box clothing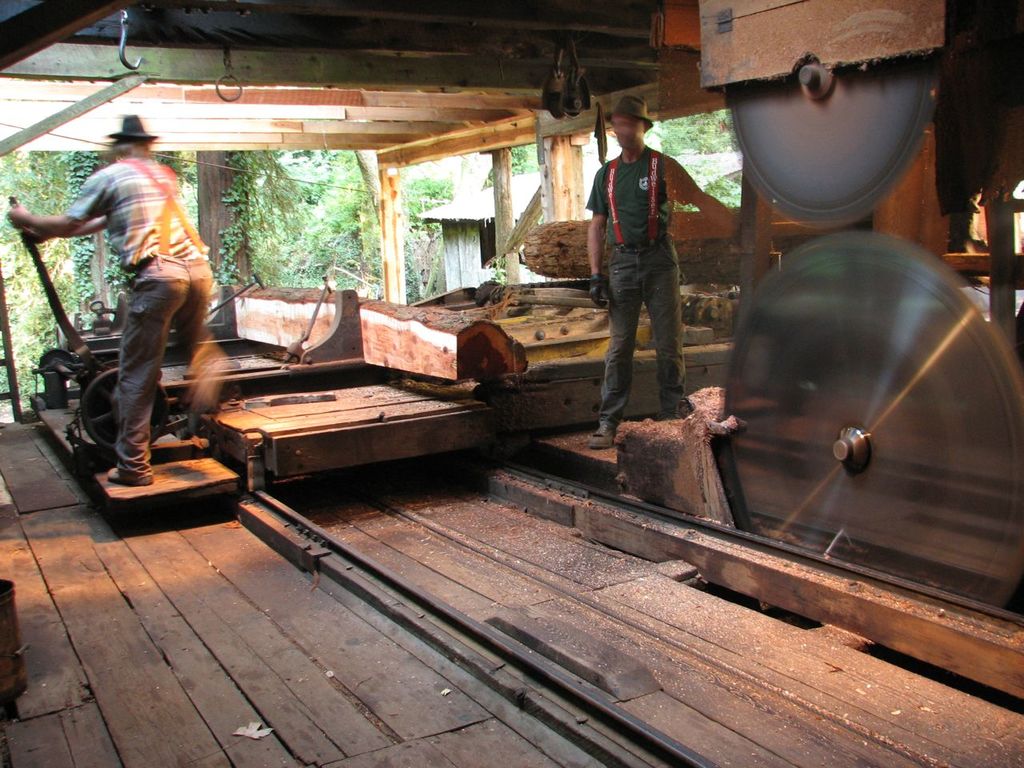
105/250/202/482
